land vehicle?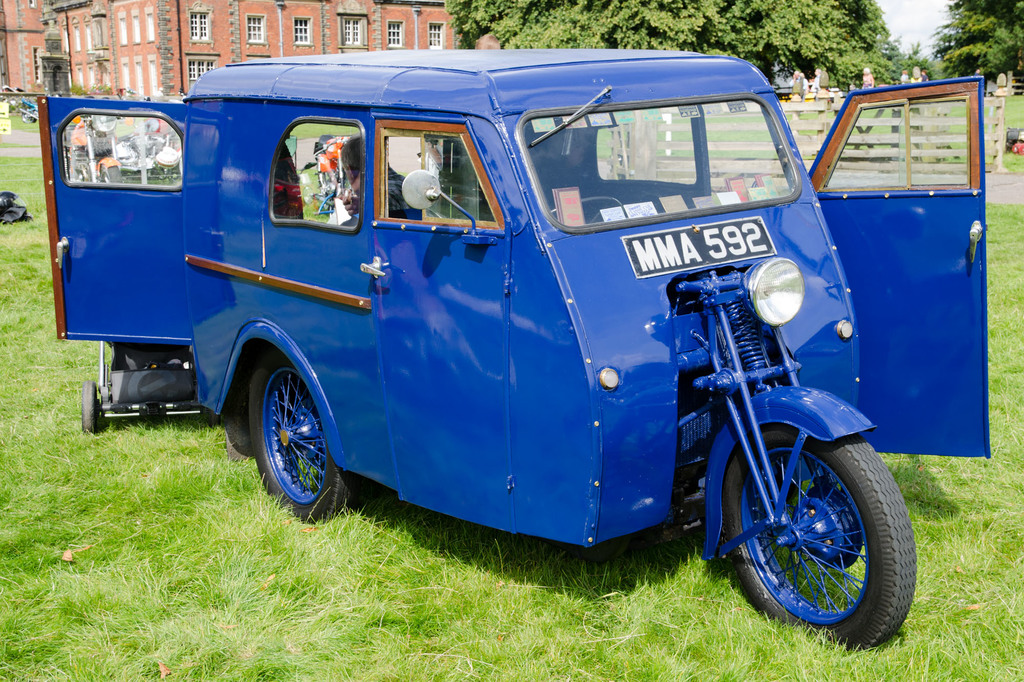
box(67, 113, 131, 189)
